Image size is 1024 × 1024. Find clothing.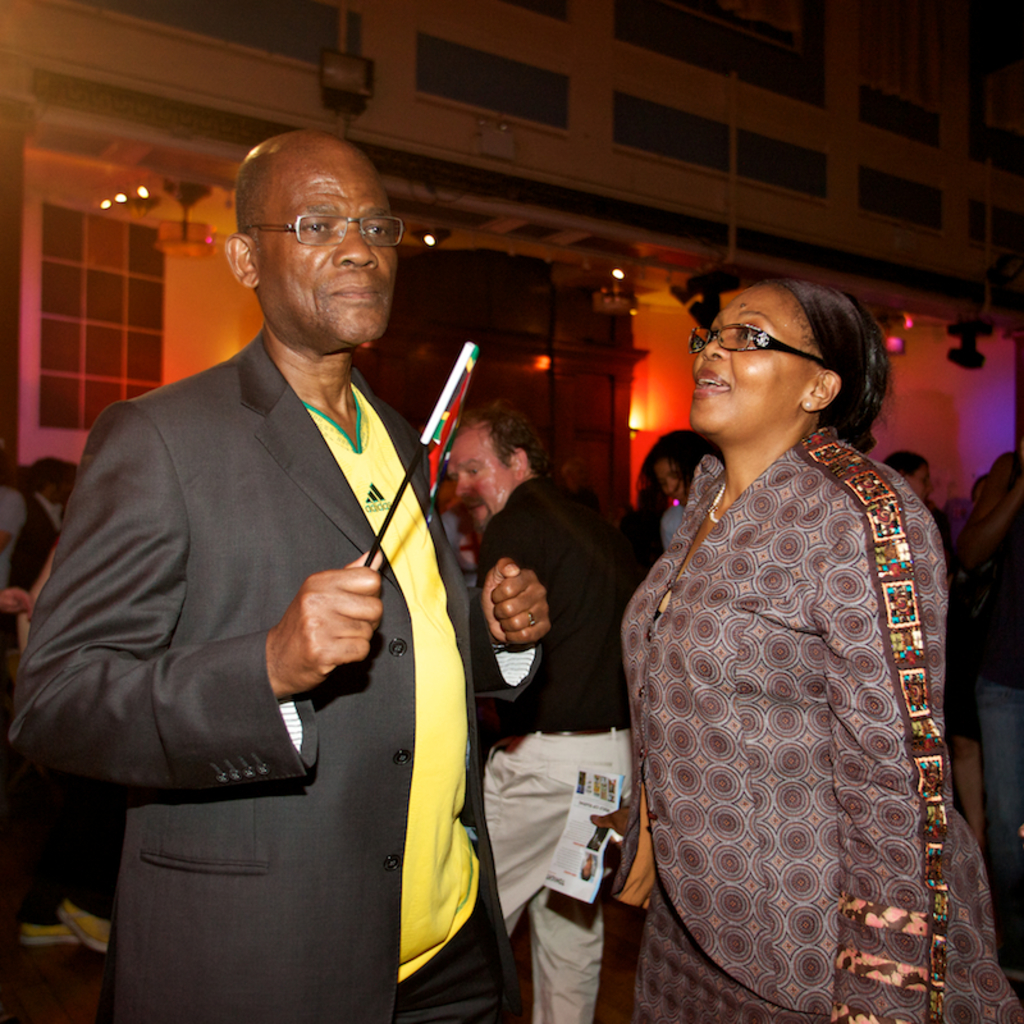
{"left": 931, "top": 540, "right": 974, "bottom": 746}.
